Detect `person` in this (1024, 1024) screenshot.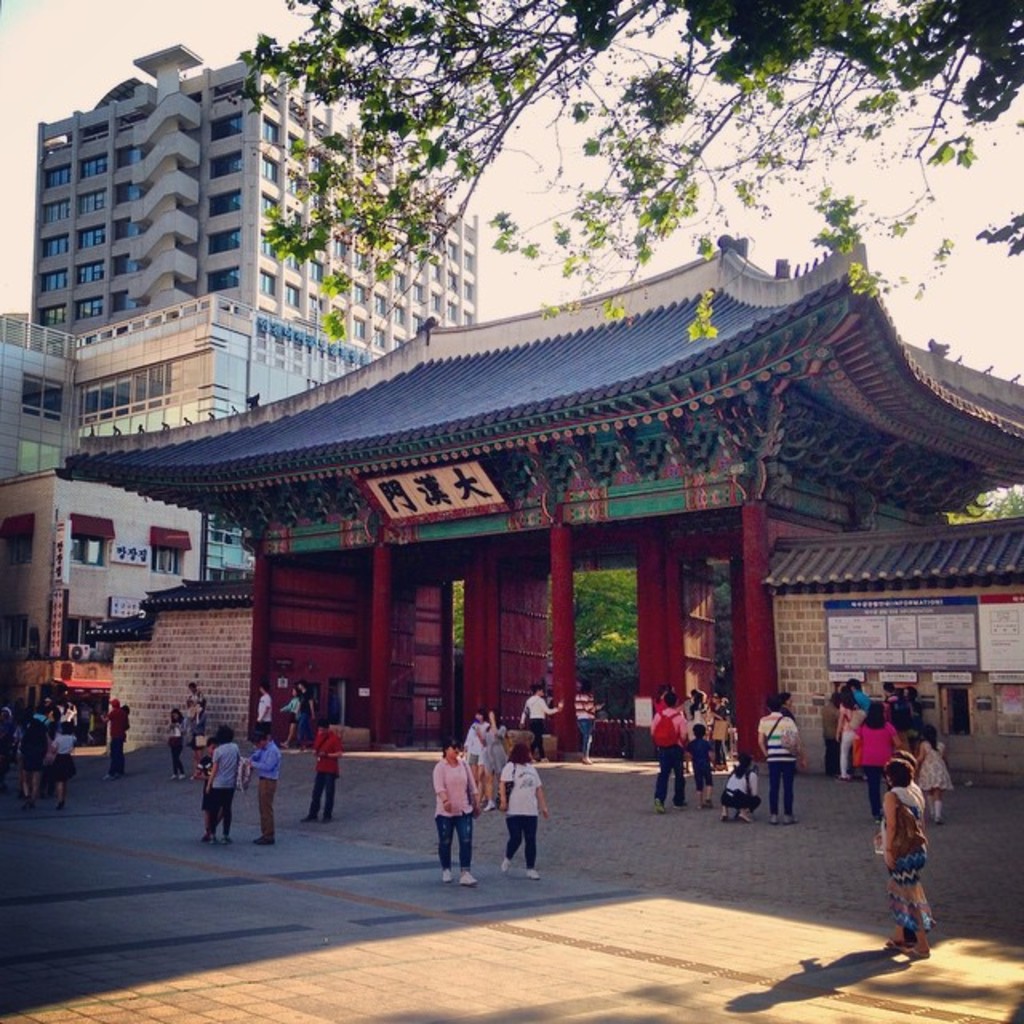
Detection: {"x1": 94, "y1": 701, "x2": 123, "y2": 781}.
